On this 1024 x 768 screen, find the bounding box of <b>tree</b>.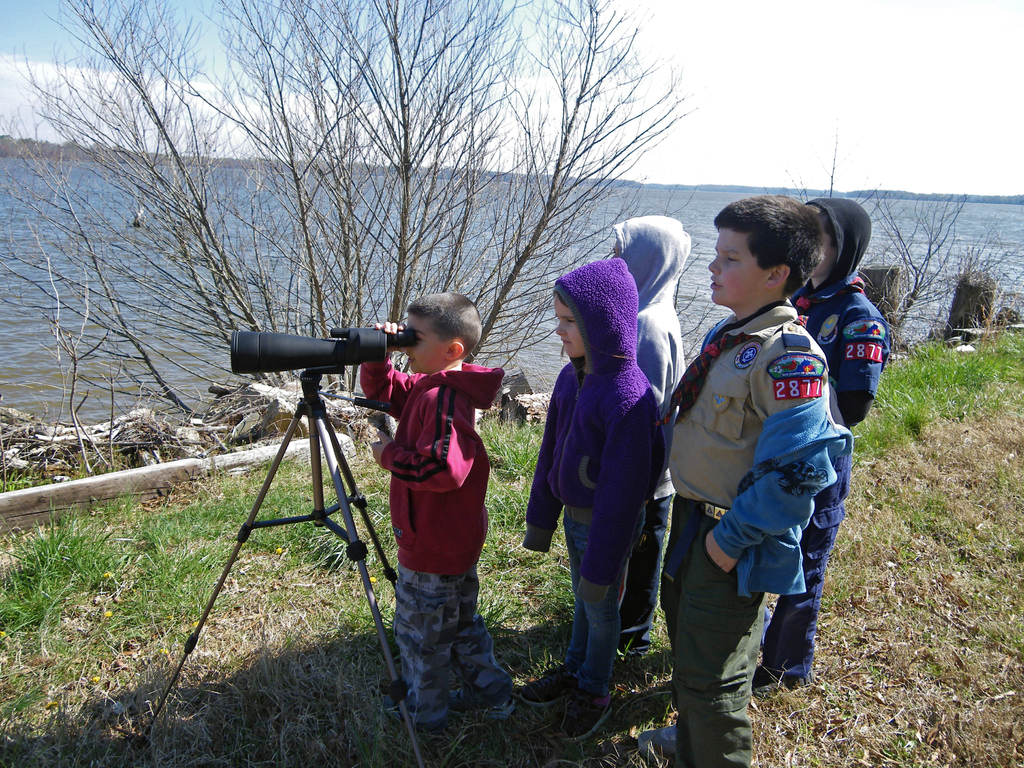
Bounding box: (left=2, top=4, right=711, bottom=438).
